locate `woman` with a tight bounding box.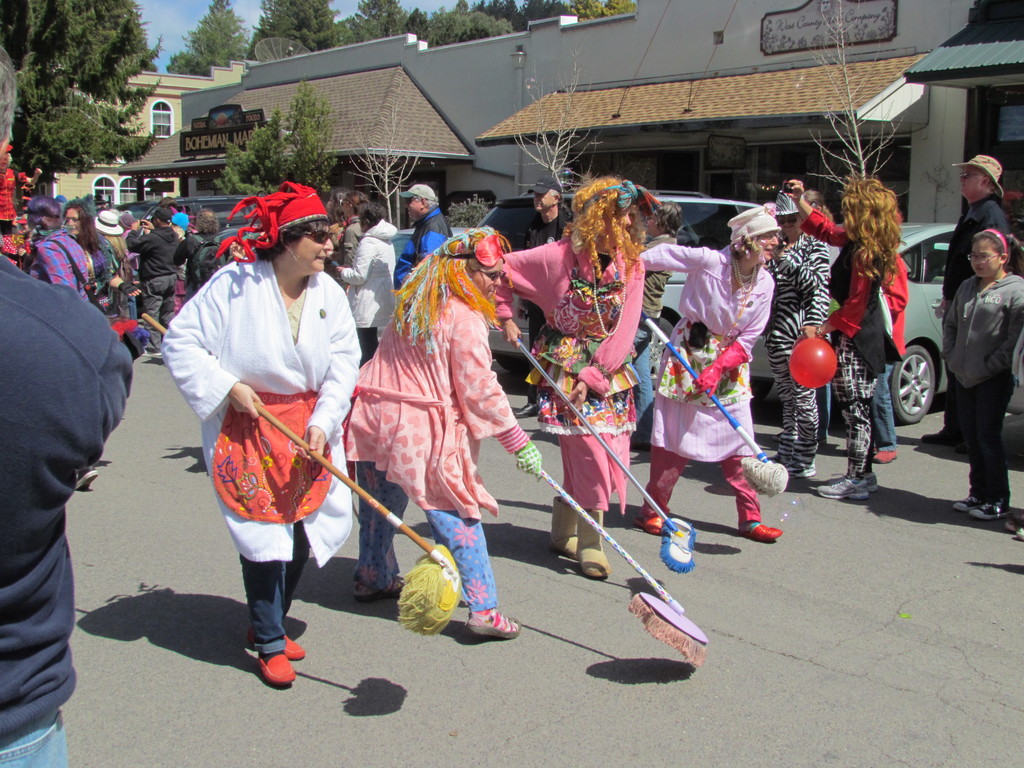
[x1=648, y1=207, x2=783, y2=548].
